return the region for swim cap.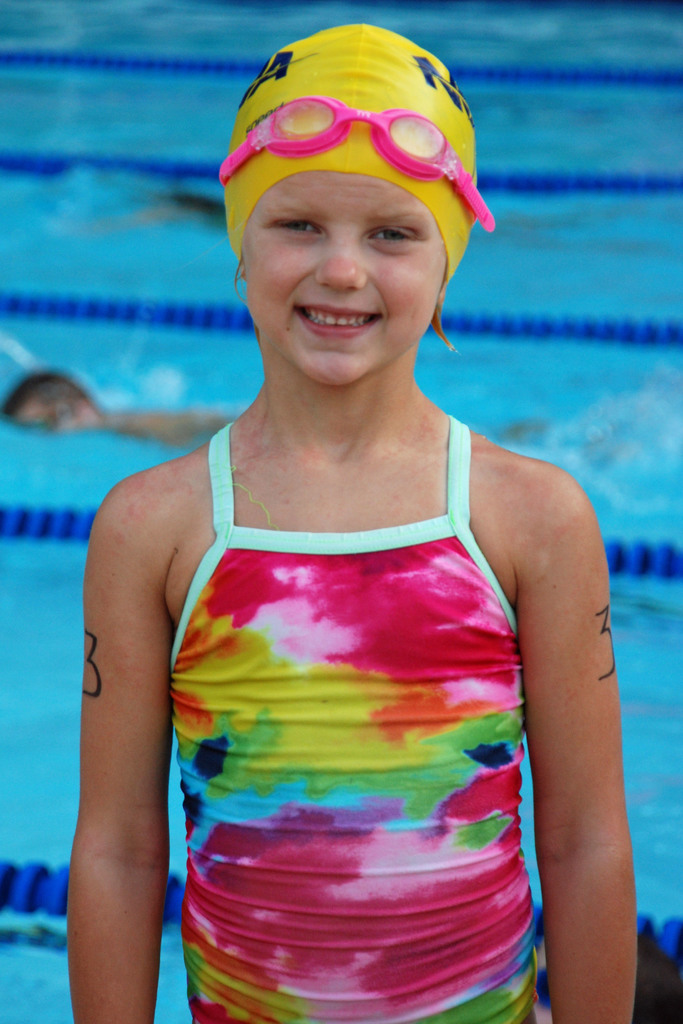
detection(218, 18, 472, 263).
